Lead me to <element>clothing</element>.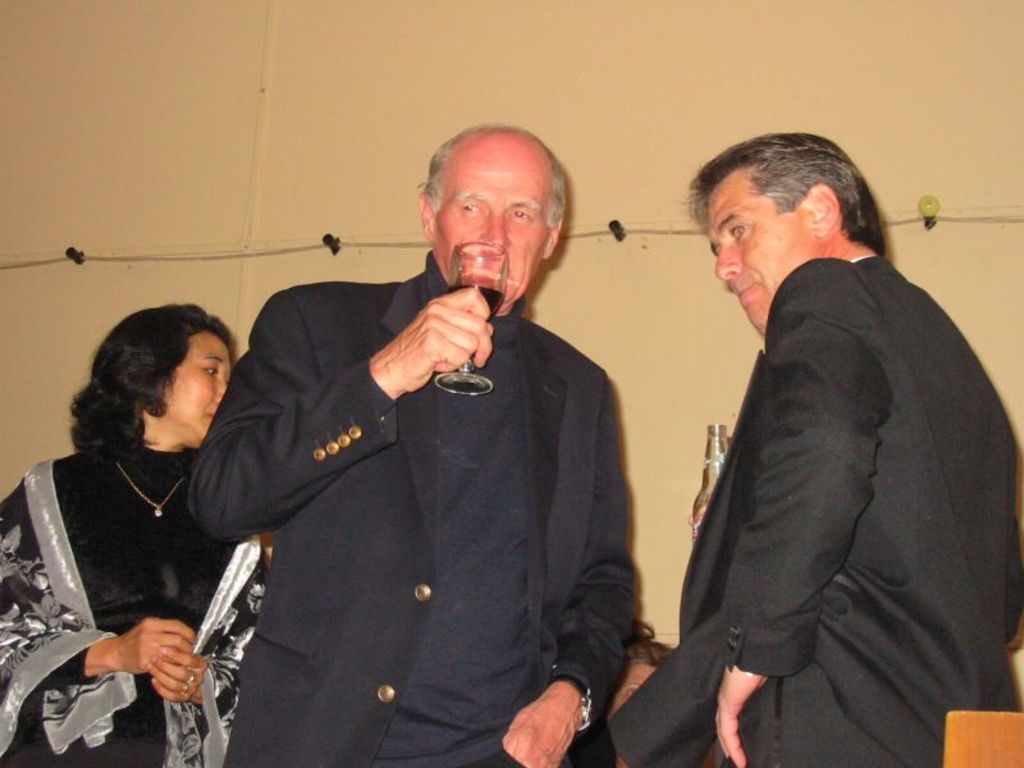
Lead to (left=0, top=445, right=283, bottom=767).
